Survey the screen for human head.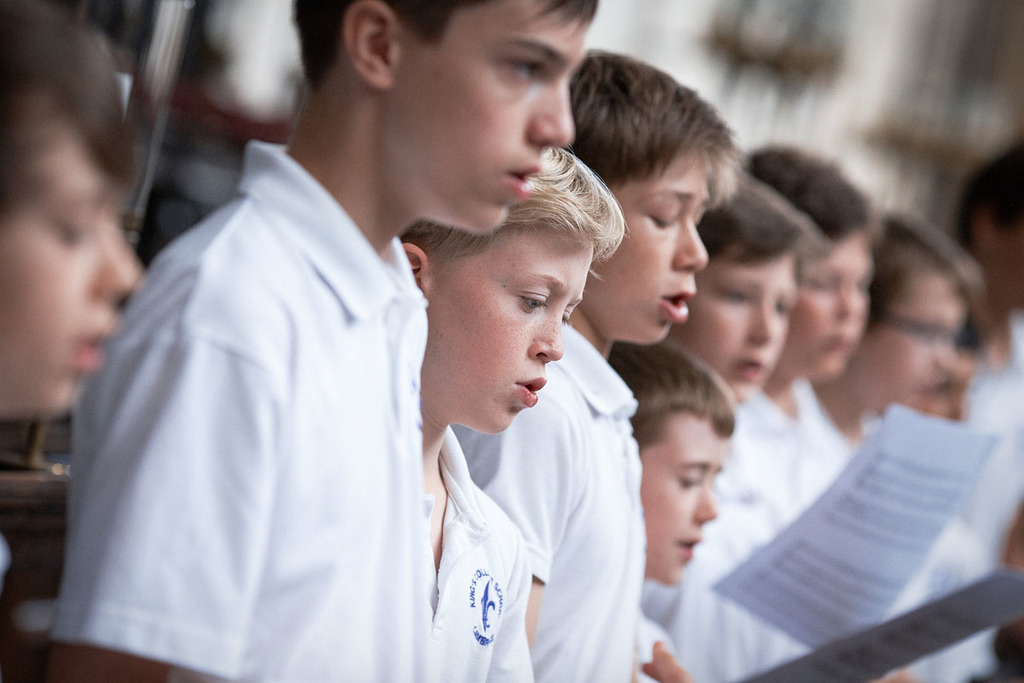
Survey found: select_region(0, 0, 138, 419).
